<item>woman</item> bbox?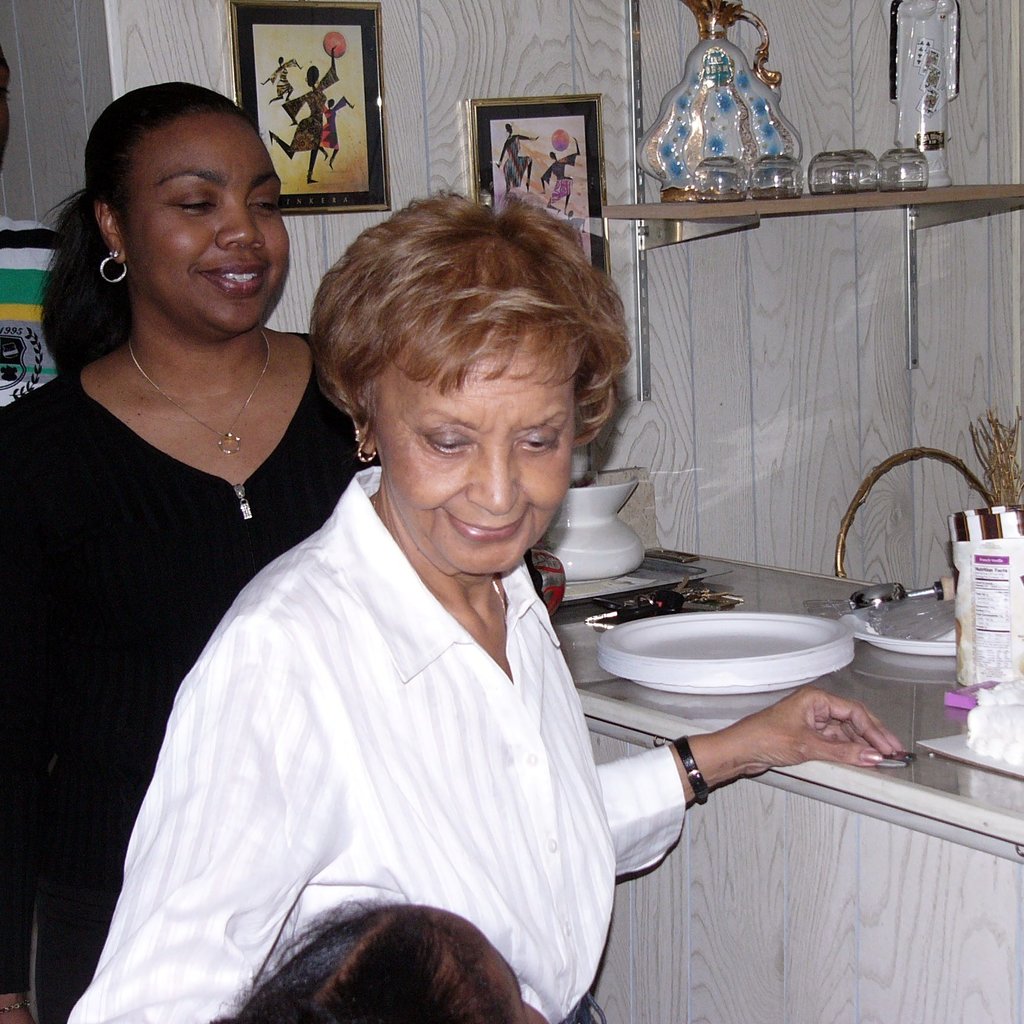
locate(70, 182, 910, 1023)
